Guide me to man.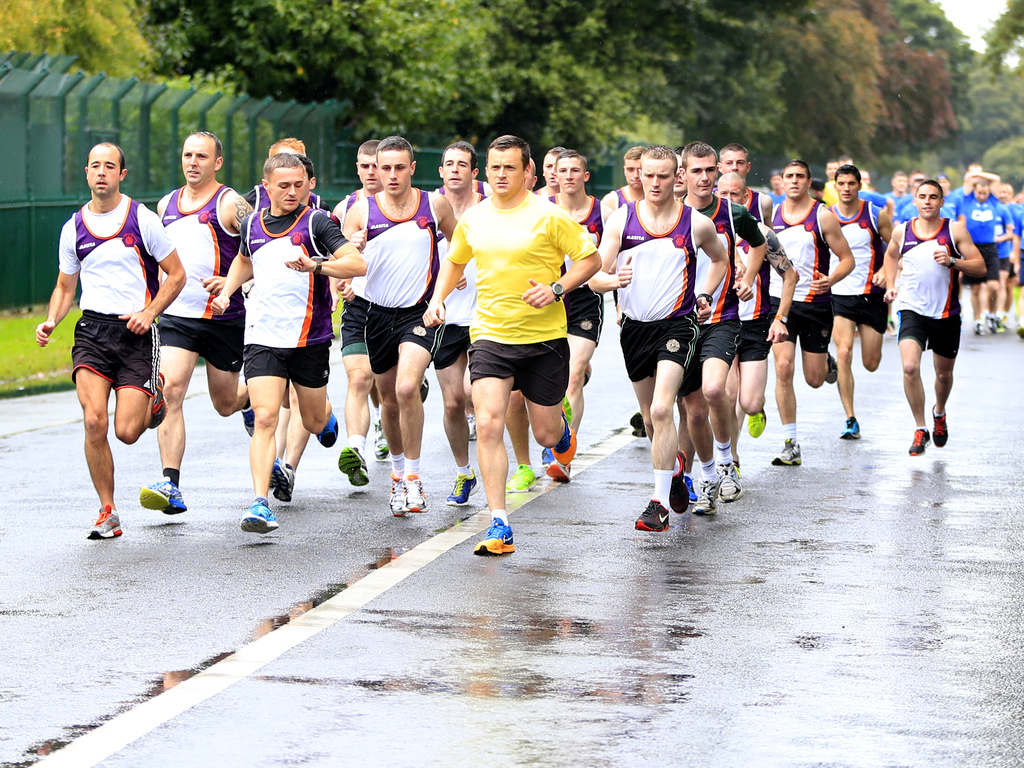
Guidance: l=206, t=151, r=367, b=533.
